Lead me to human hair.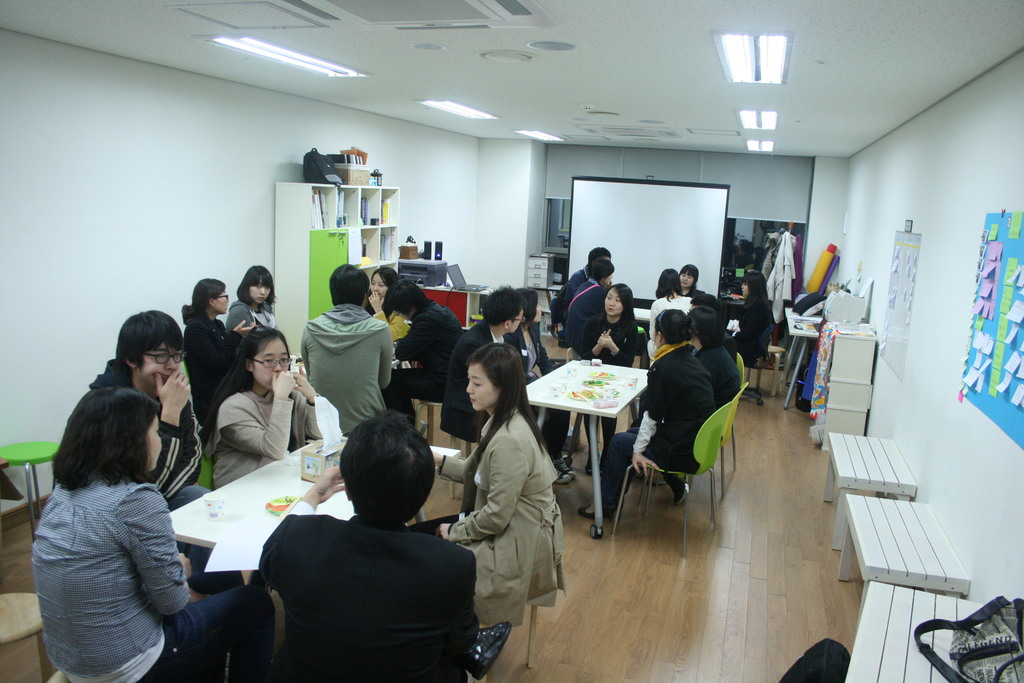
Lead to <box>742,269,772,313</box>.
